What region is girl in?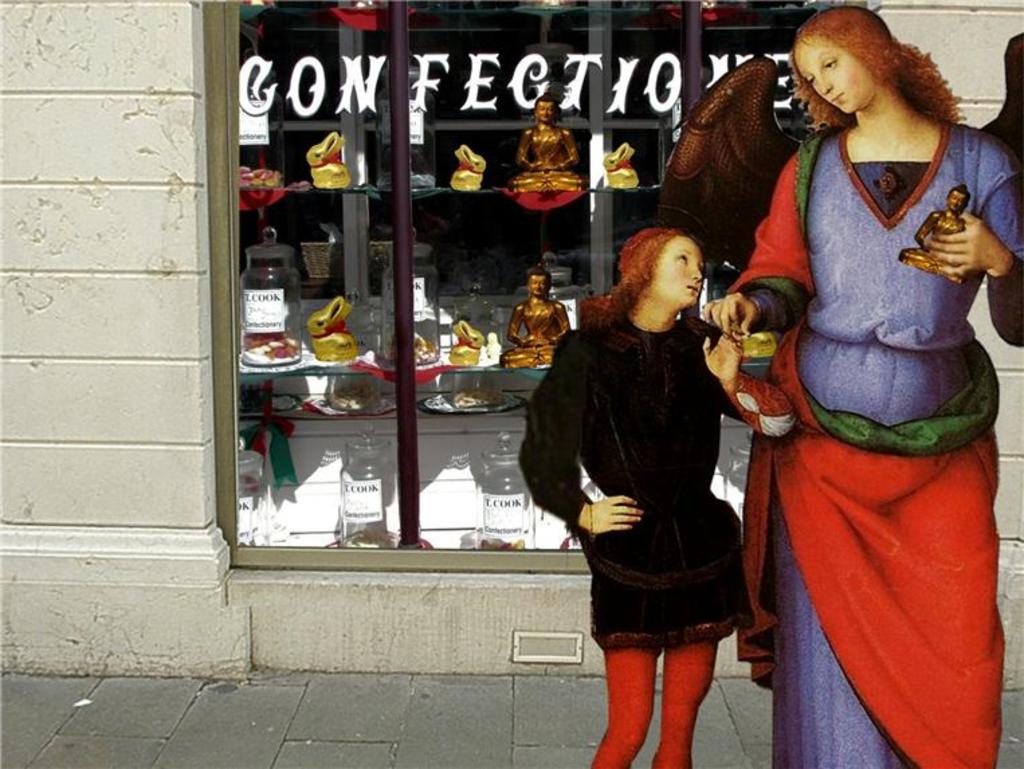
x1=514 y1=225 x2=753 y2=768.
